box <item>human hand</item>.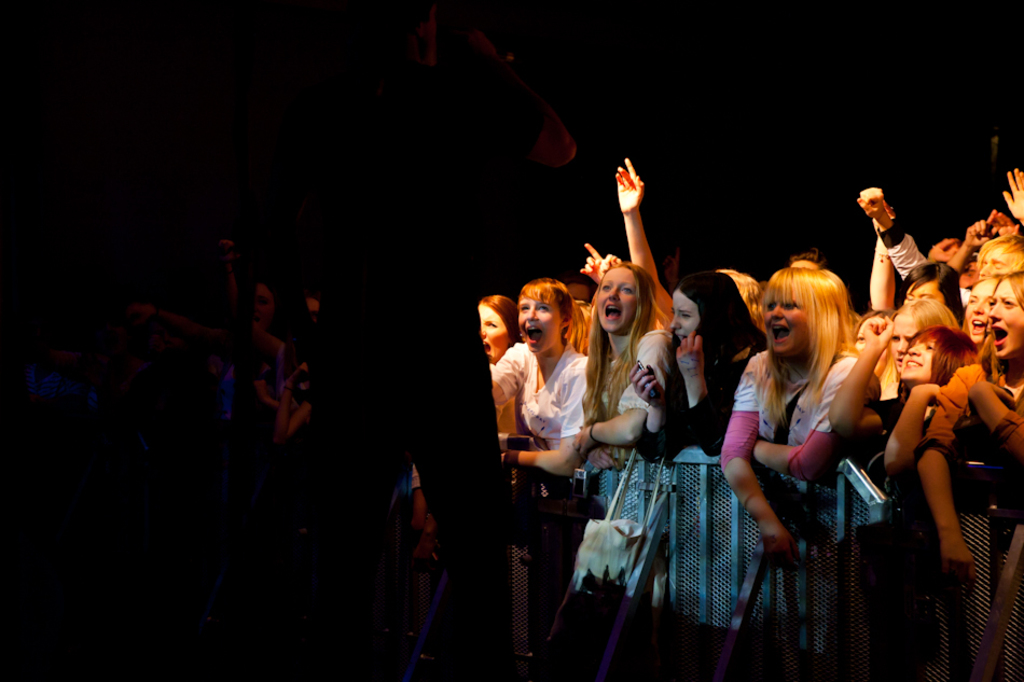
[left=572, top=422, right=590, bottom=460].
